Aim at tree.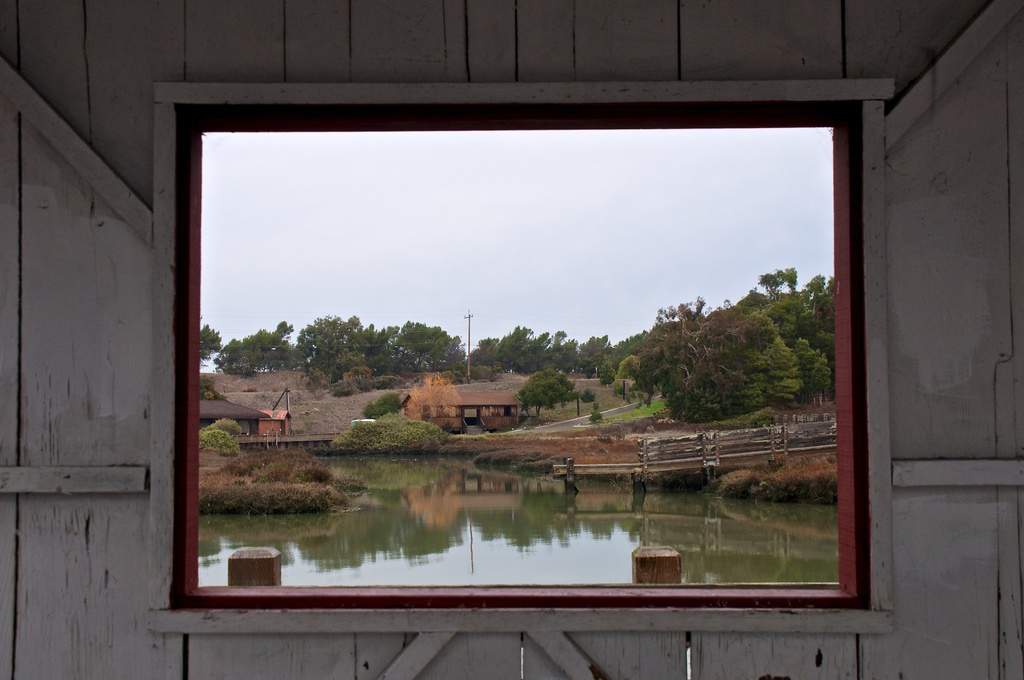
Aimed at BBox(383, 318, 472, 380).
